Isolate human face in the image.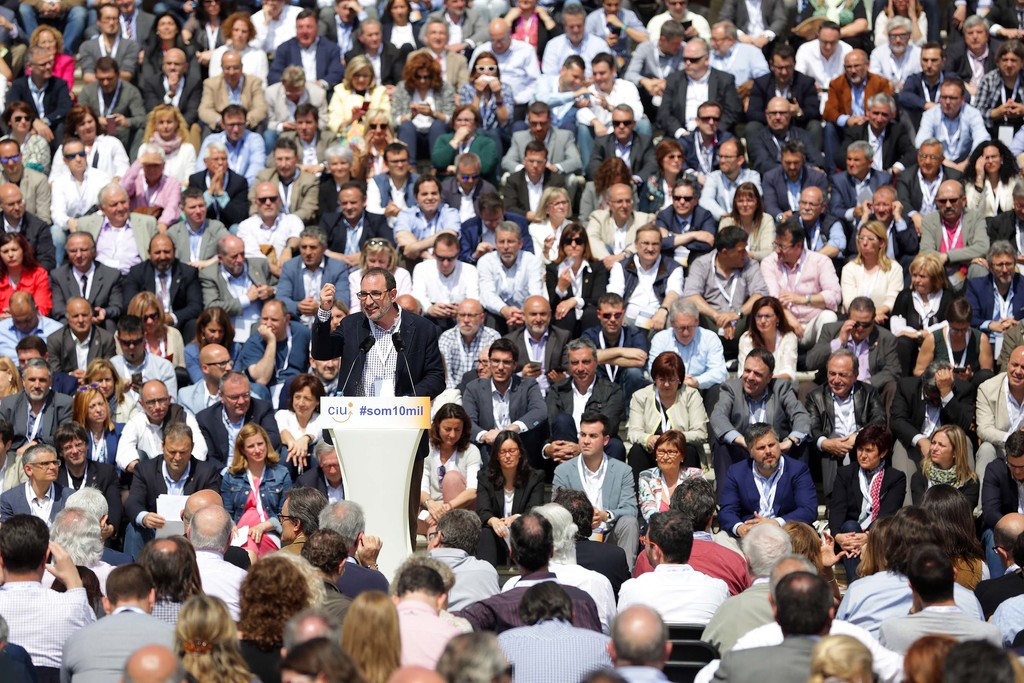
Isolated region: bbox=(458, 164, 479, 192).
